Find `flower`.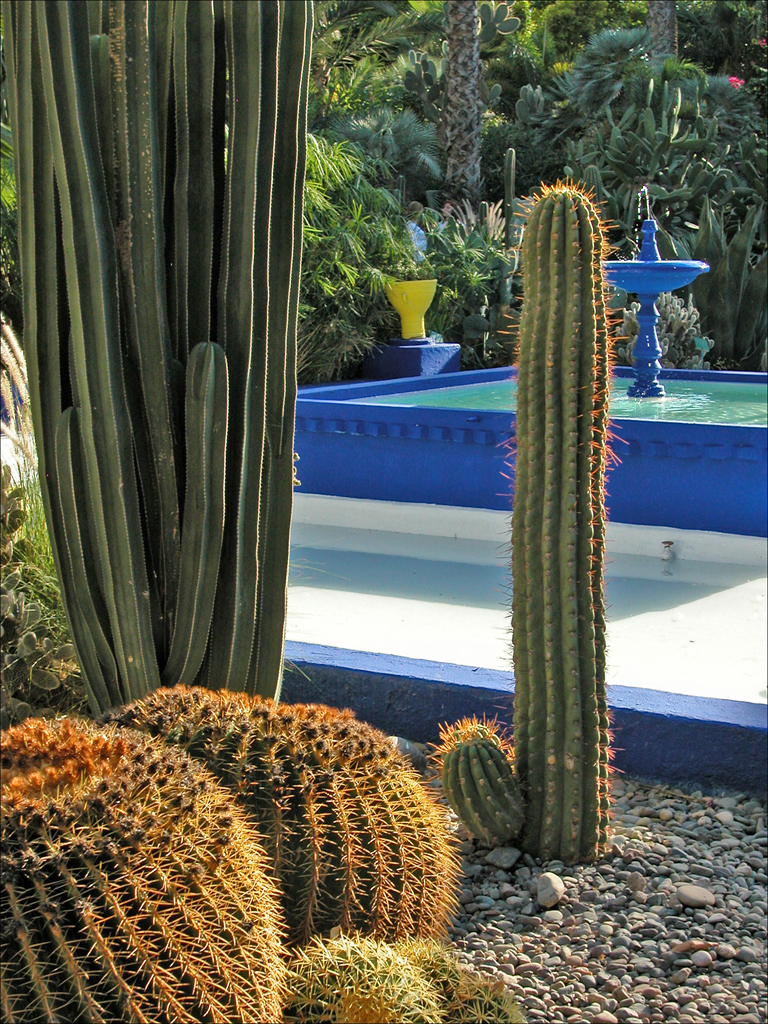
759, 34, 767, 50.
